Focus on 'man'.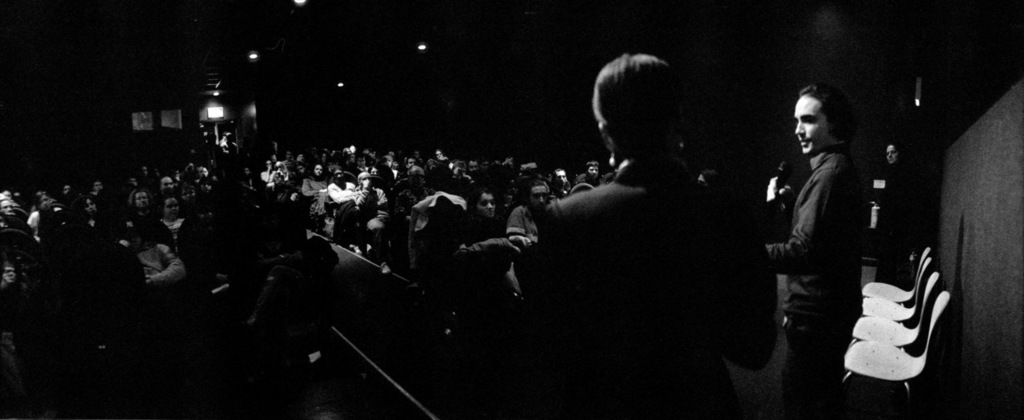
Focused at {"x1": 470, "y1": 160, "x2": 475, "y2": 176}.
